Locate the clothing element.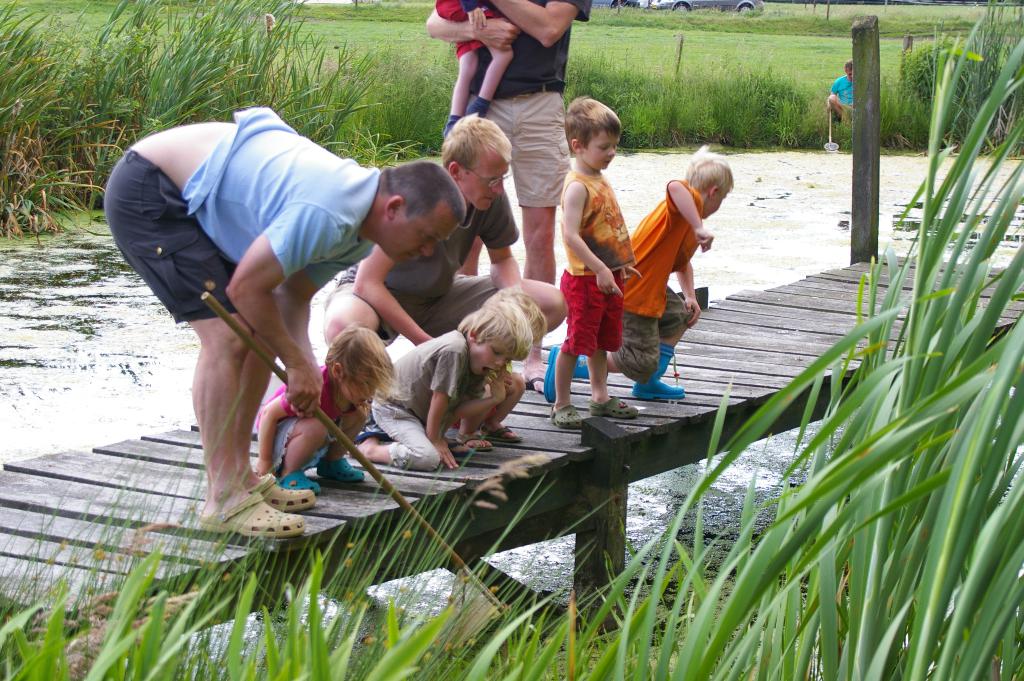
Element bbox: (633,180,700,385).
